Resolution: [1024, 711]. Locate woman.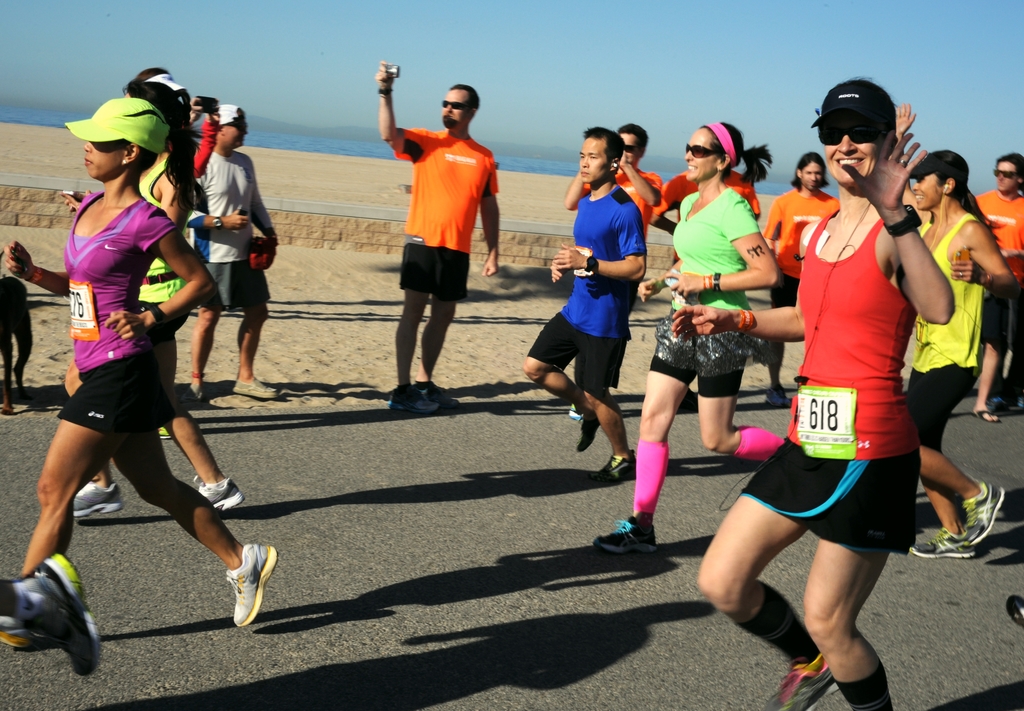
x1=695, y1=77, x2=950, y2=710.
